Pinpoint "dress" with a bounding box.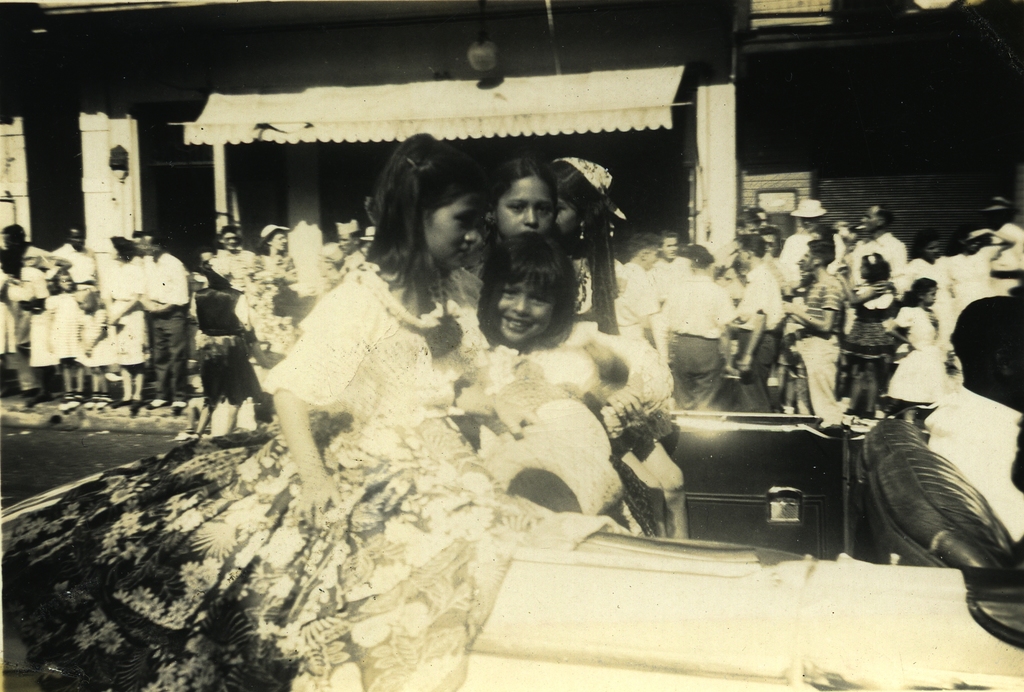
bbox(47, 291, 80, 358).
